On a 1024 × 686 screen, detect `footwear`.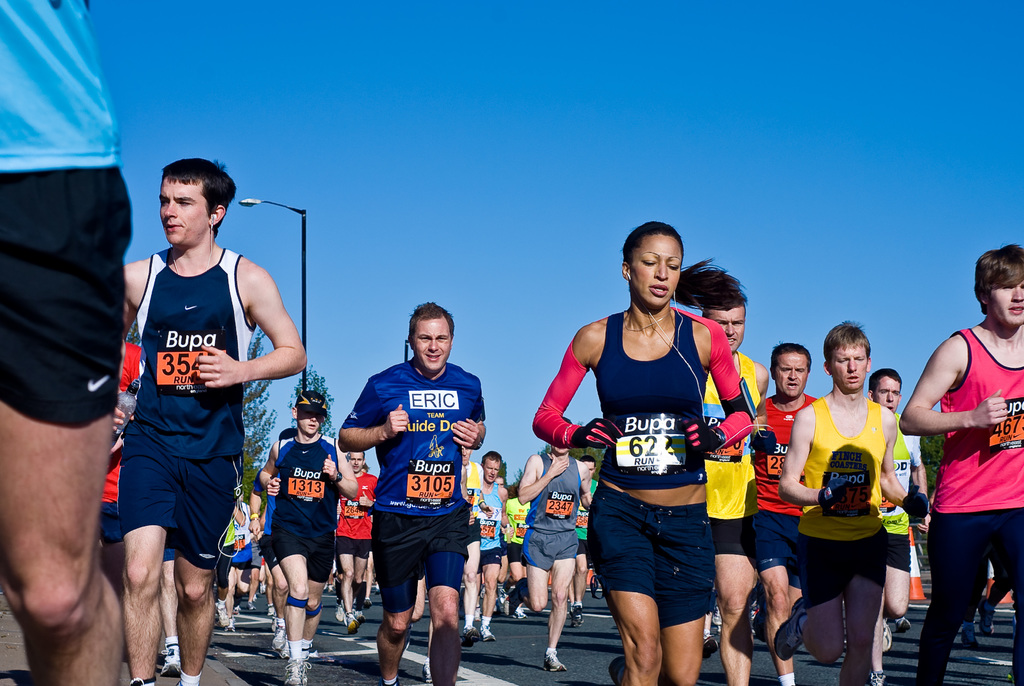
bbox=[132, 674, 156, 683].
